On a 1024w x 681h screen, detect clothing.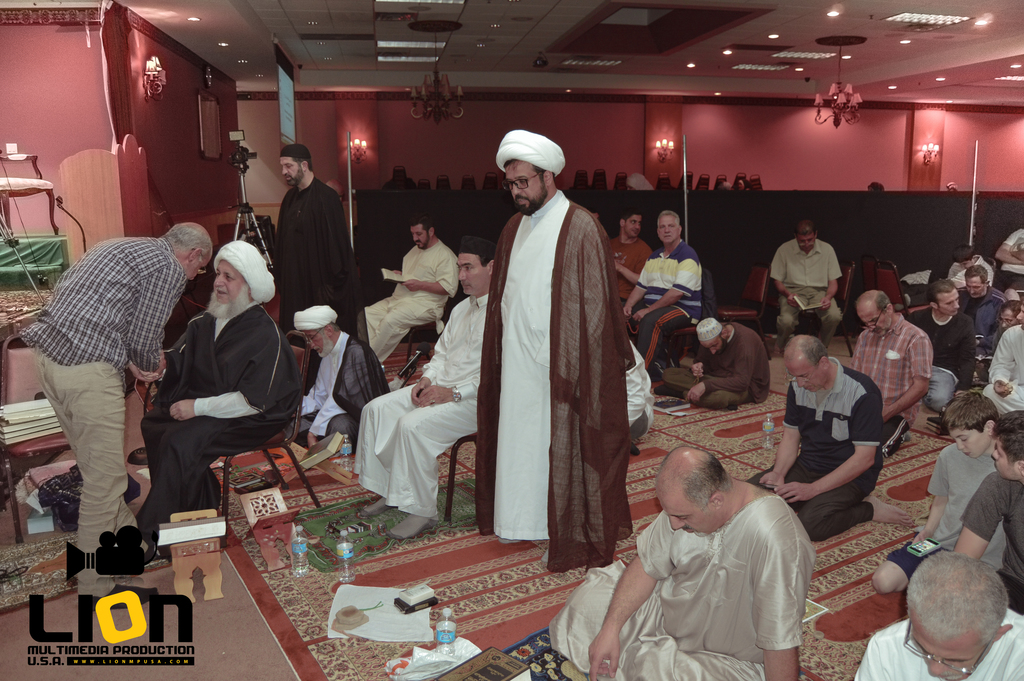
<region>962, 466, 1023, 624</region>.
